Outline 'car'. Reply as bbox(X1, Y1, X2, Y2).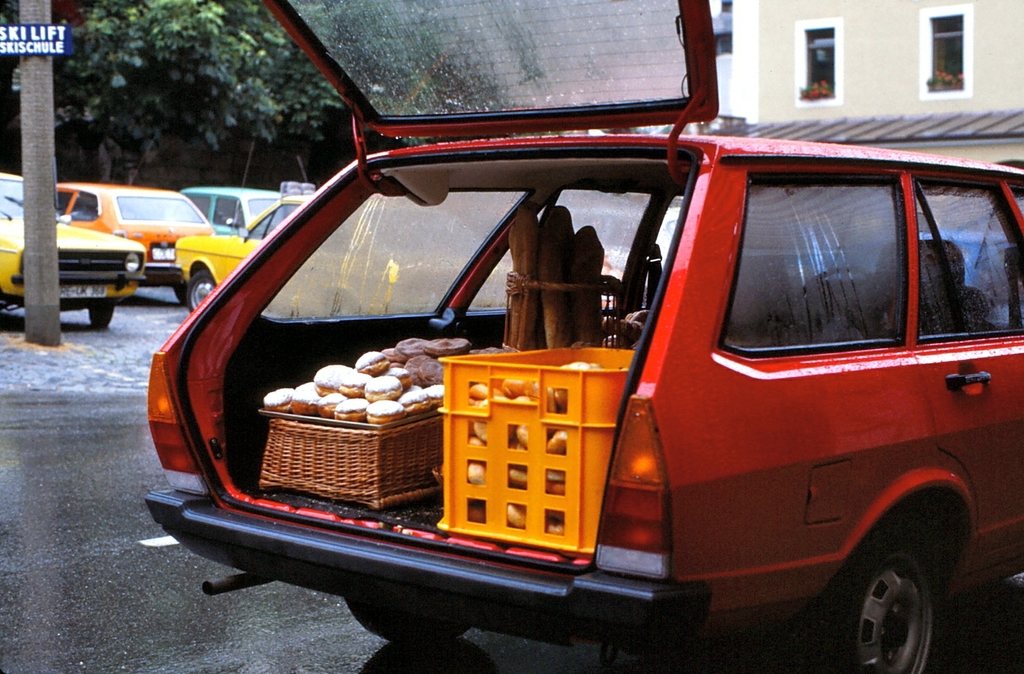
bbox(0, 173, 147, 332).
